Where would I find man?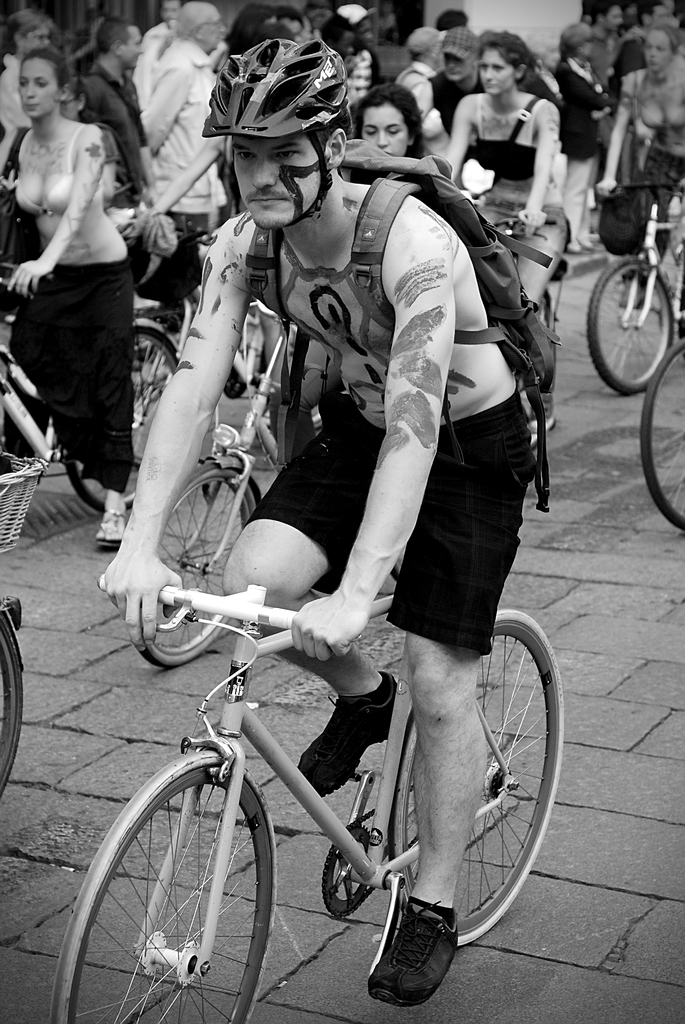
At 100 37 549 1008.
